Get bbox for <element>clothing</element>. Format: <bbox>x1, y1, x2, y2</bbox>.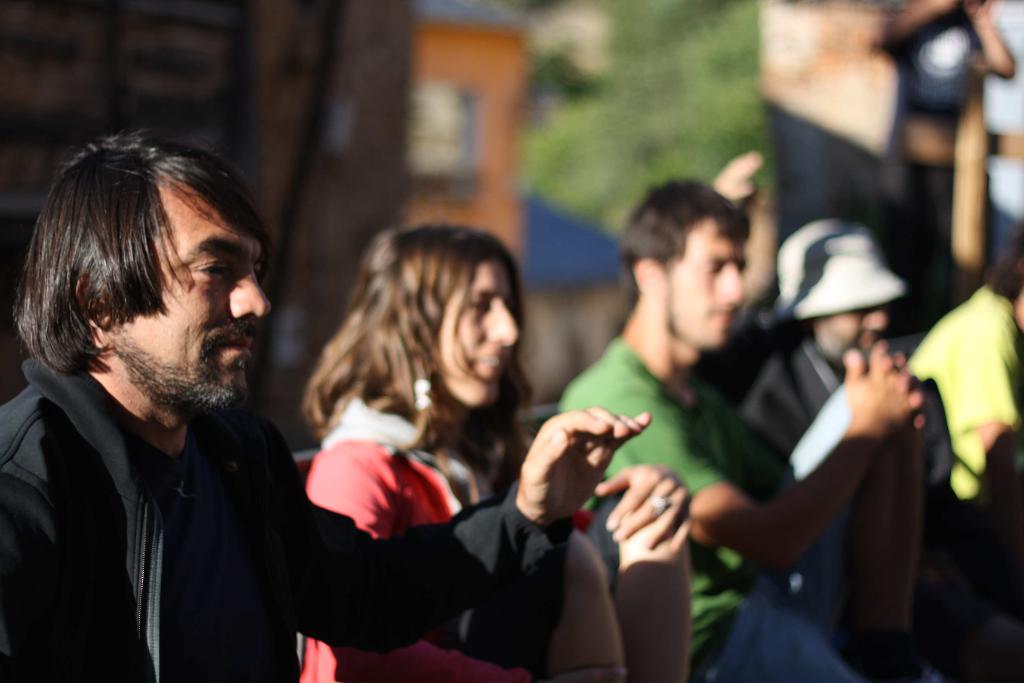
<bbox>704, 329, 945, 678</bbox>.
